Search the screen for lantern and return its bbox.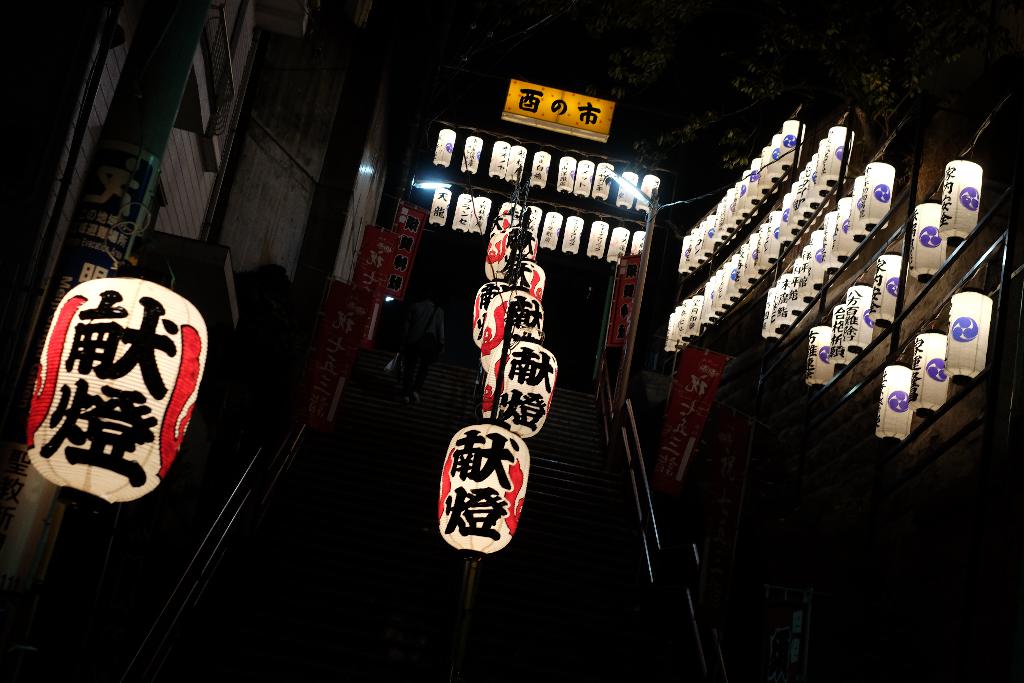
Found: <region>430, 189, 451, 227</region>.
